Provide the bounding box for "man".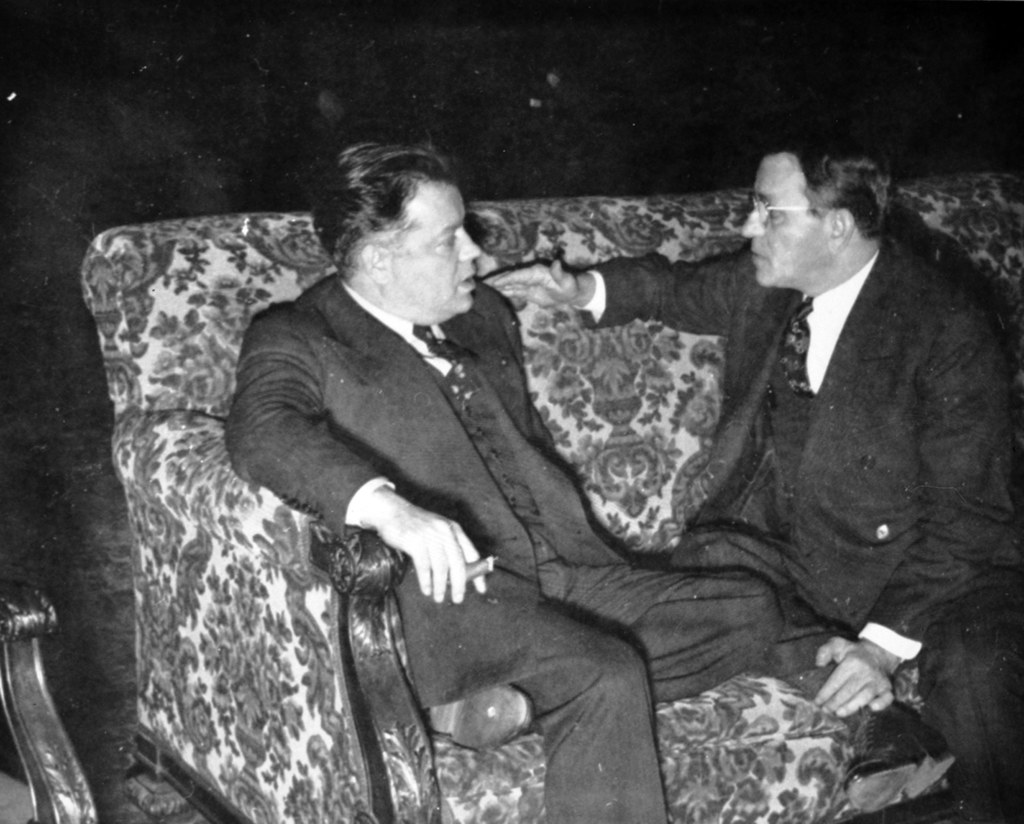
locate(210, 133, 807, 823).
